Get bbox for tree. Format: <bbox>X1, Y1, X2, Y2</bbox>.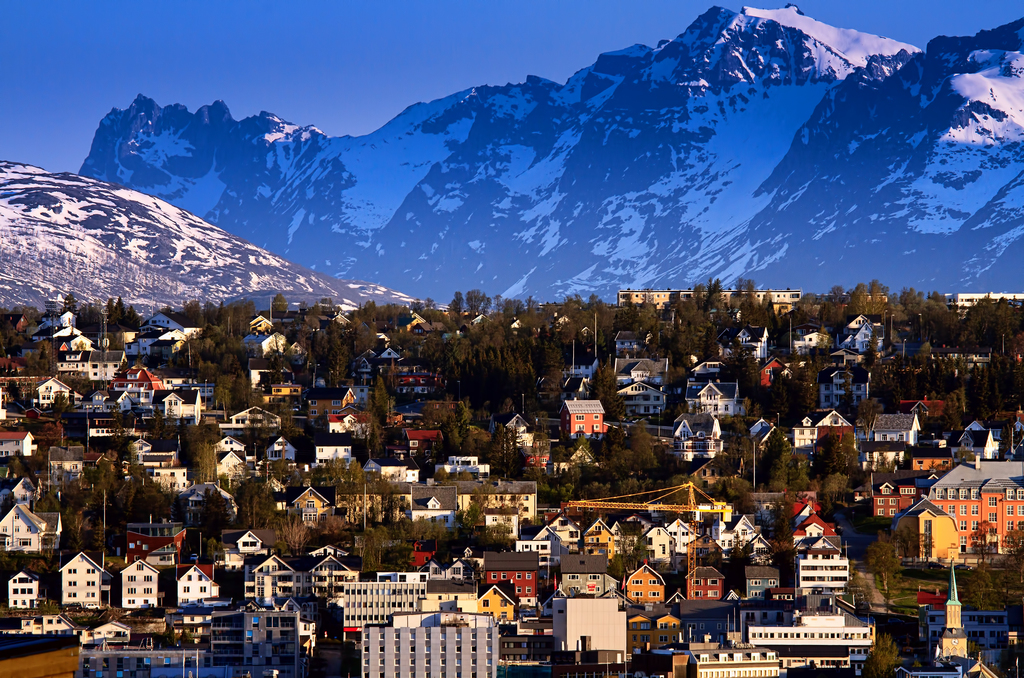
<bbox>231, 377, 244, 413</bbox>.
